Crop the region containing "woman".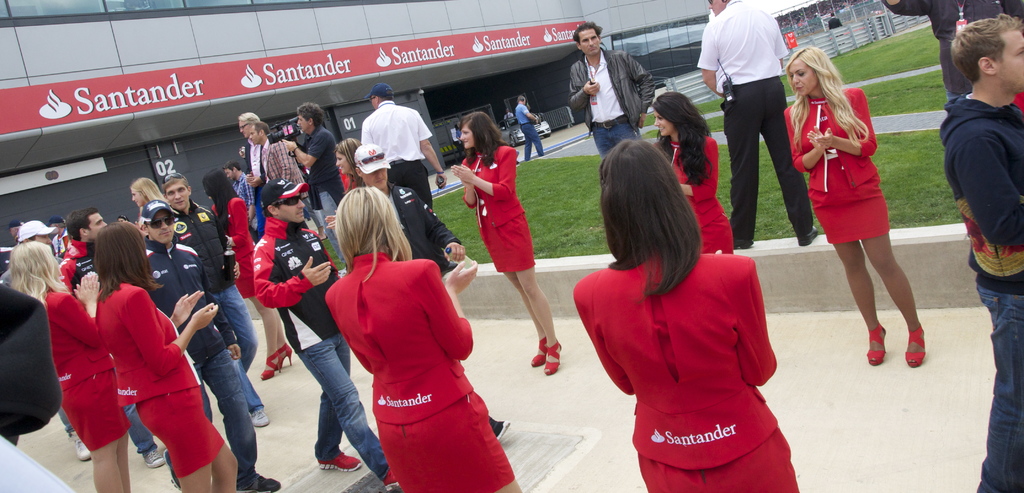
Crop region: bbox(9, 240, 136, 492).
